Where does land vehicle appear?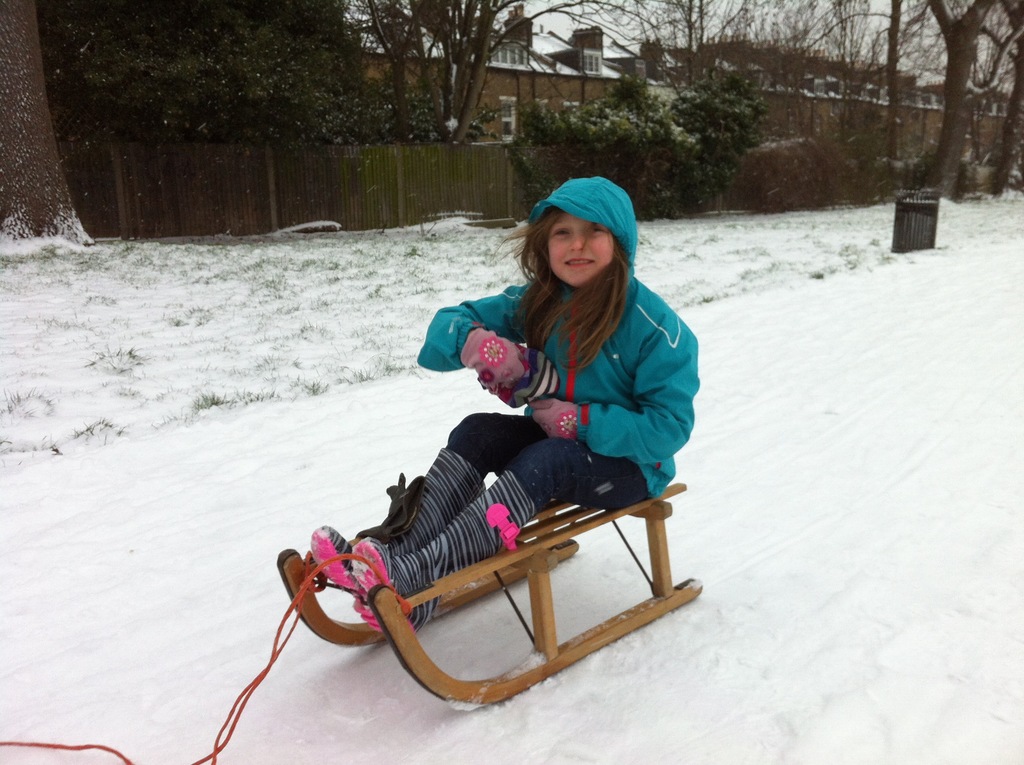
Appears at detection(262, 479, 713, 733).
